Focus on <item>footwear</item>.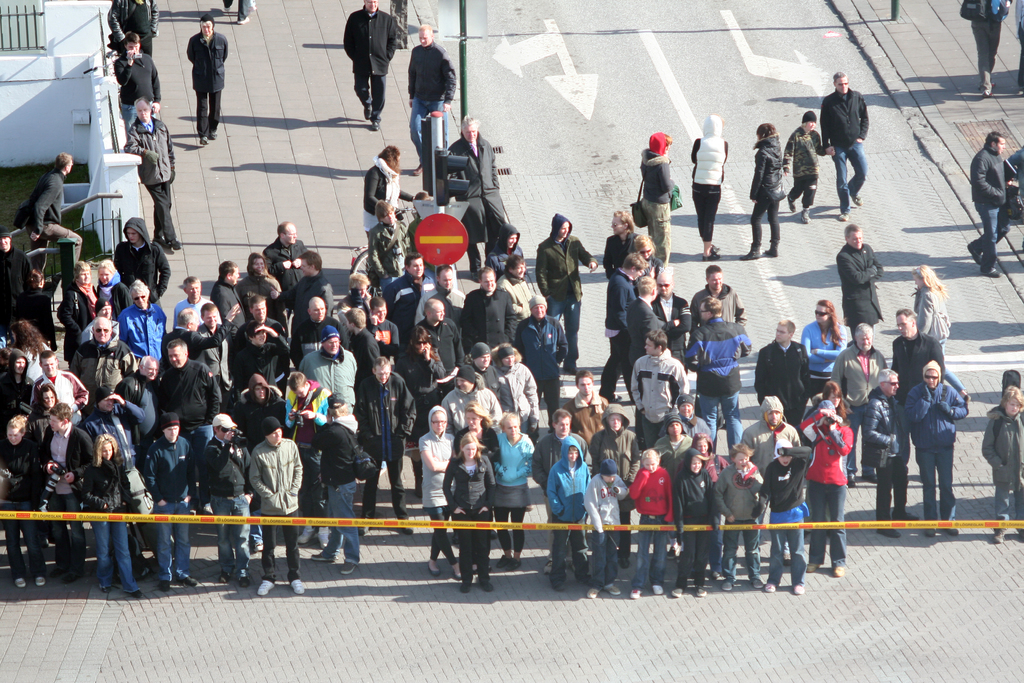
Focused at Rect(359, 104, 371, 118).
